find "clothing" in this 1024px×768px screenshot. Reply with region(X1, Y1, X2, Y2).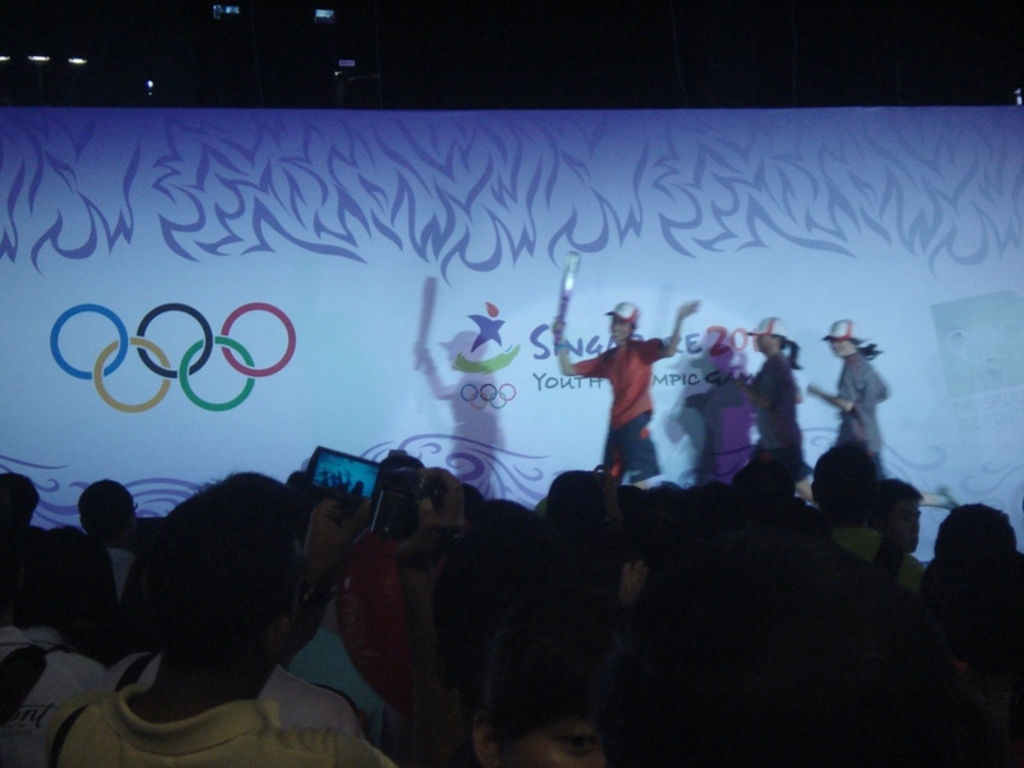
region(754, 351, 803, 506).
